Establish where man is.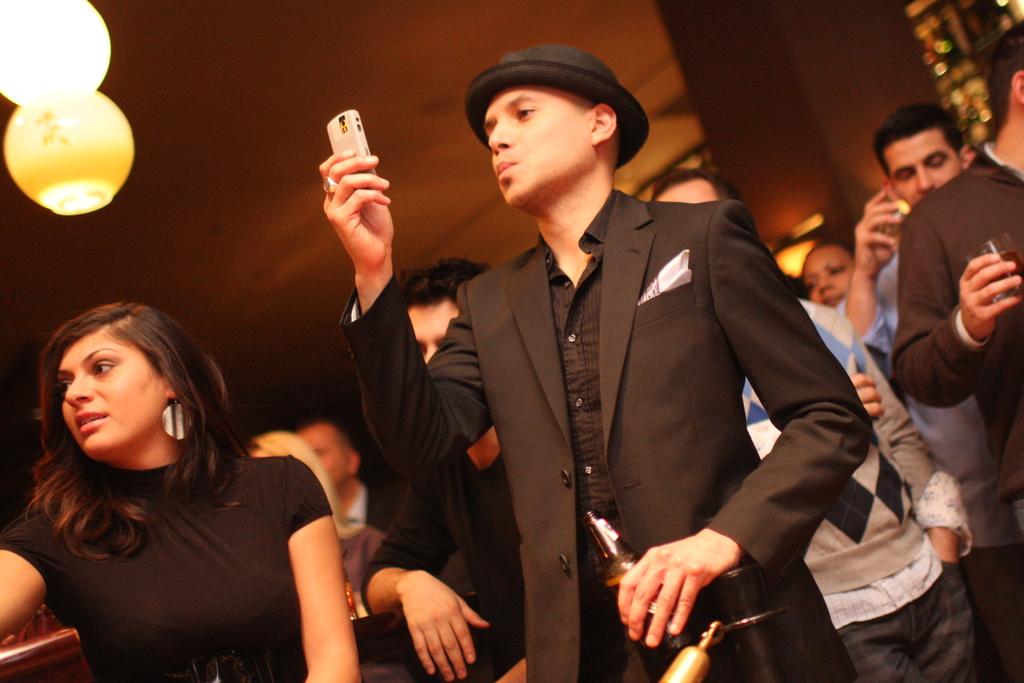
Established at 650/168/981/682.
